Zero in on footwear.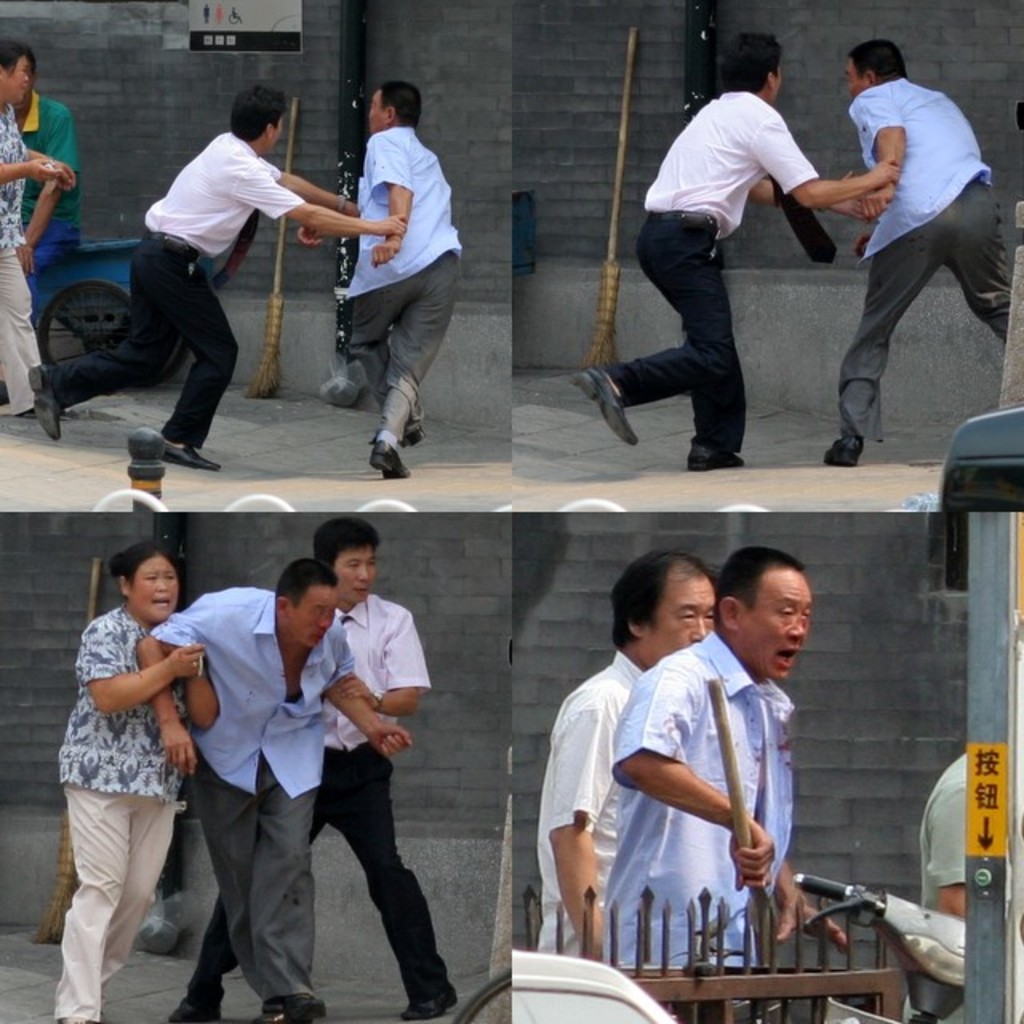
Zeroed in: box(261, 990, 326, 1021).
